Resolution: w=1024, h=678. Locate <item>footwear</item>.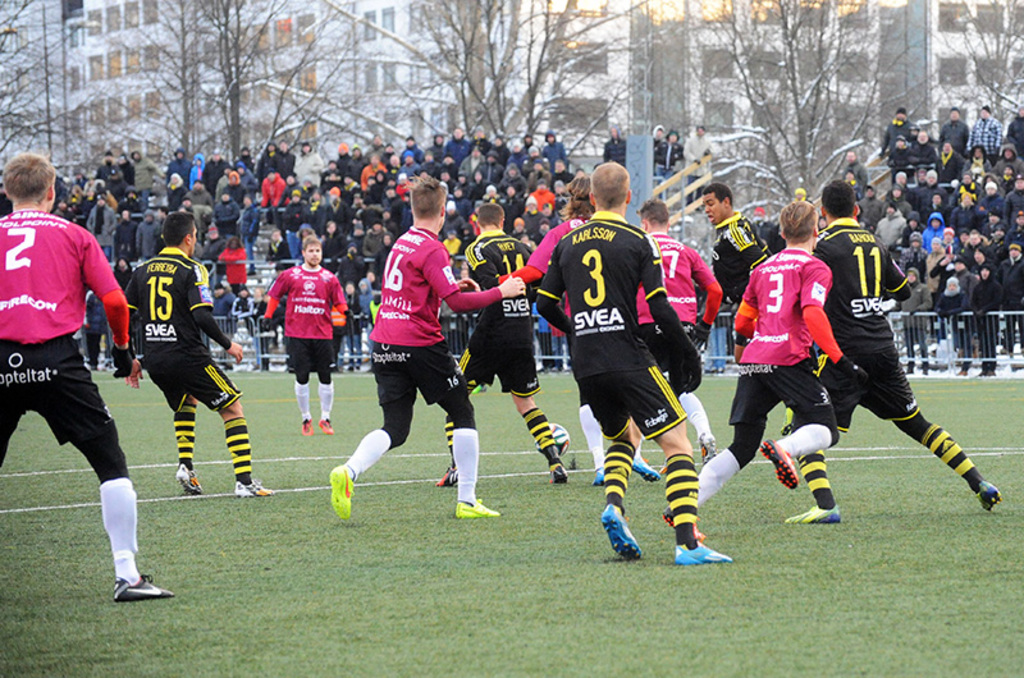
bbox=(233, 473, 273, 498).
